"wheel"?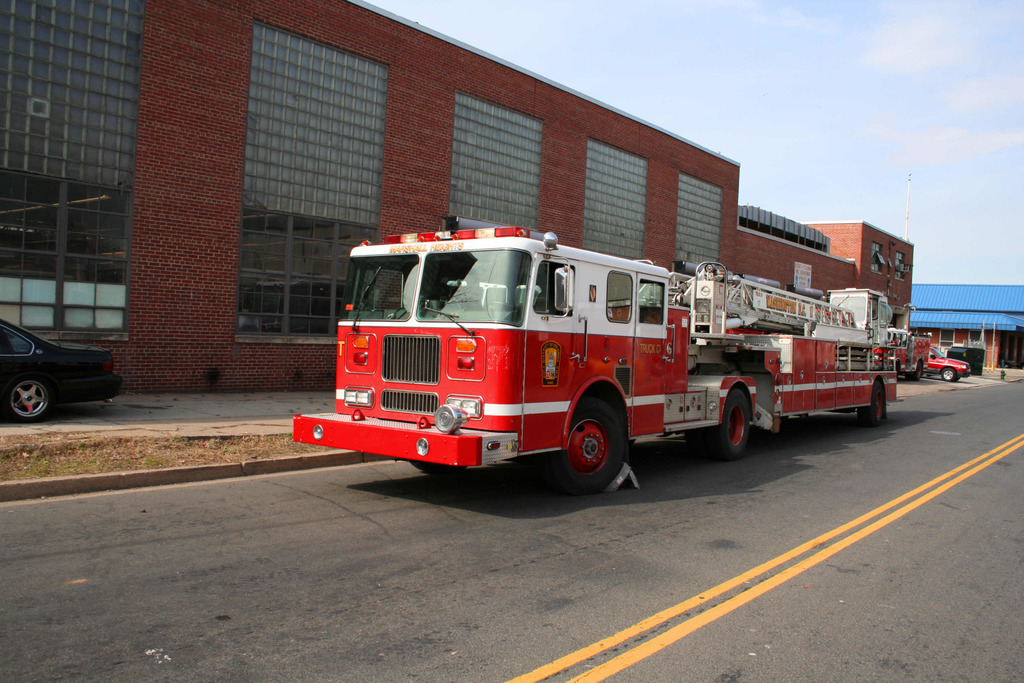
pyautogui.locateOnScreen(913, 363, 924, 381)
